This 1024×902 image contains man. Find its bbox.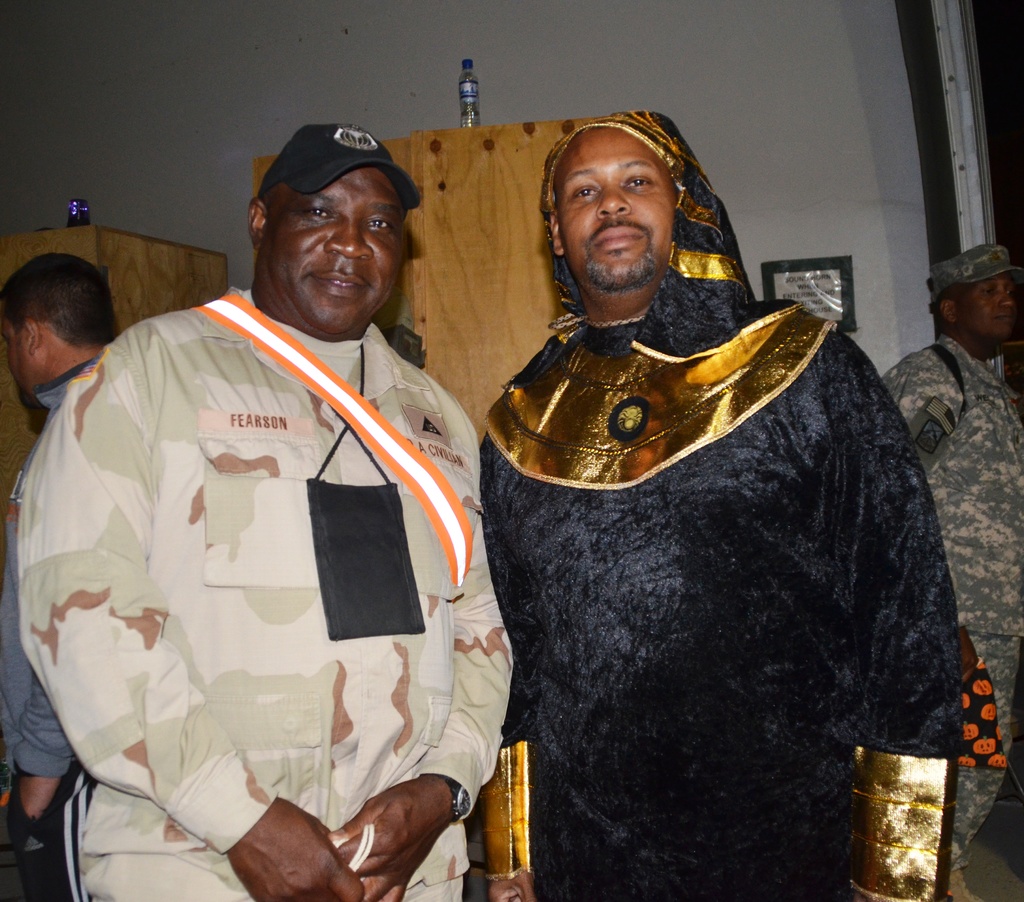
<bbox>477, 109, 959, 901</bbox>.
